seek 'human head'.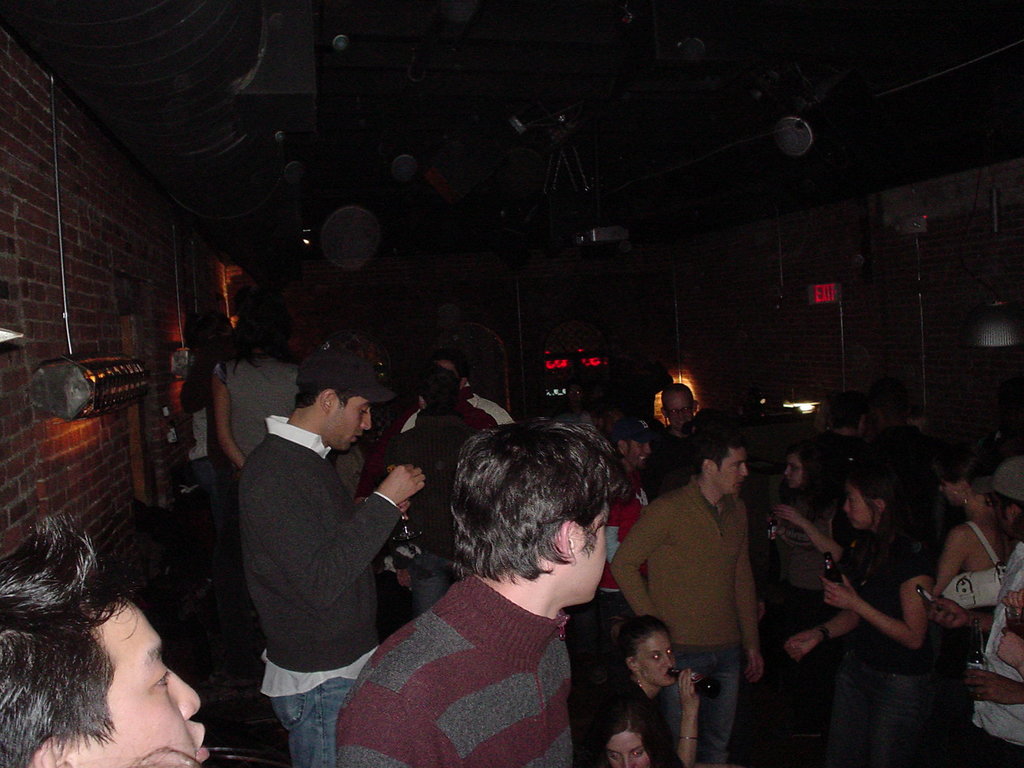
(616,422,653,468).
